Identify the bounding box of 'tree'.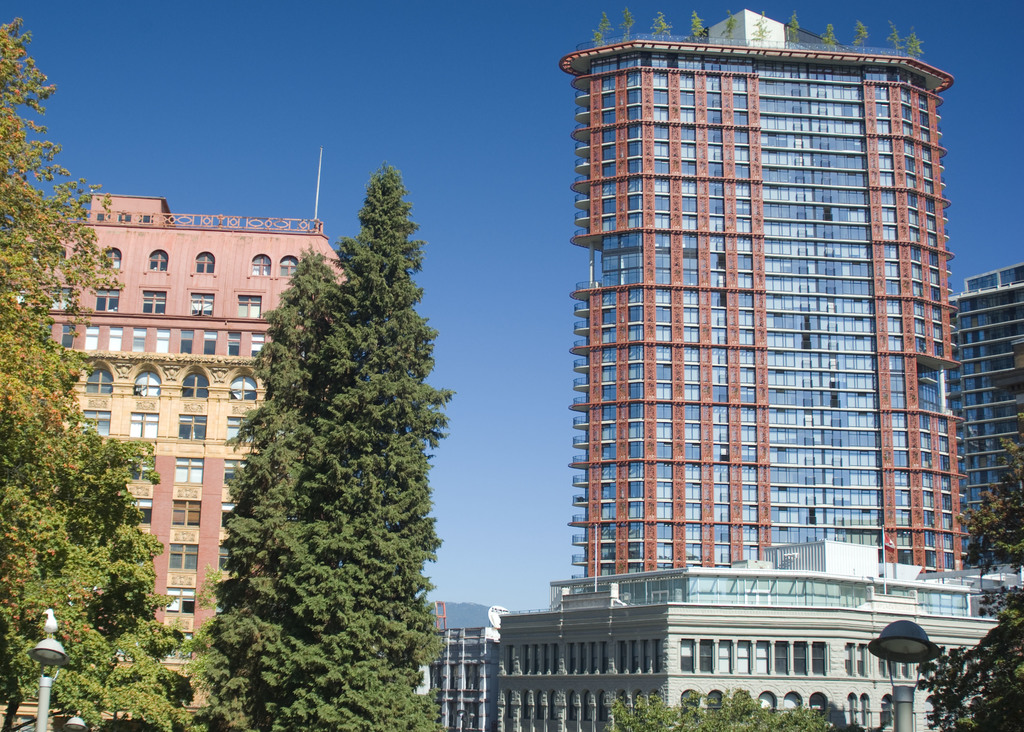
select_region(579, 647, 855, 731).
